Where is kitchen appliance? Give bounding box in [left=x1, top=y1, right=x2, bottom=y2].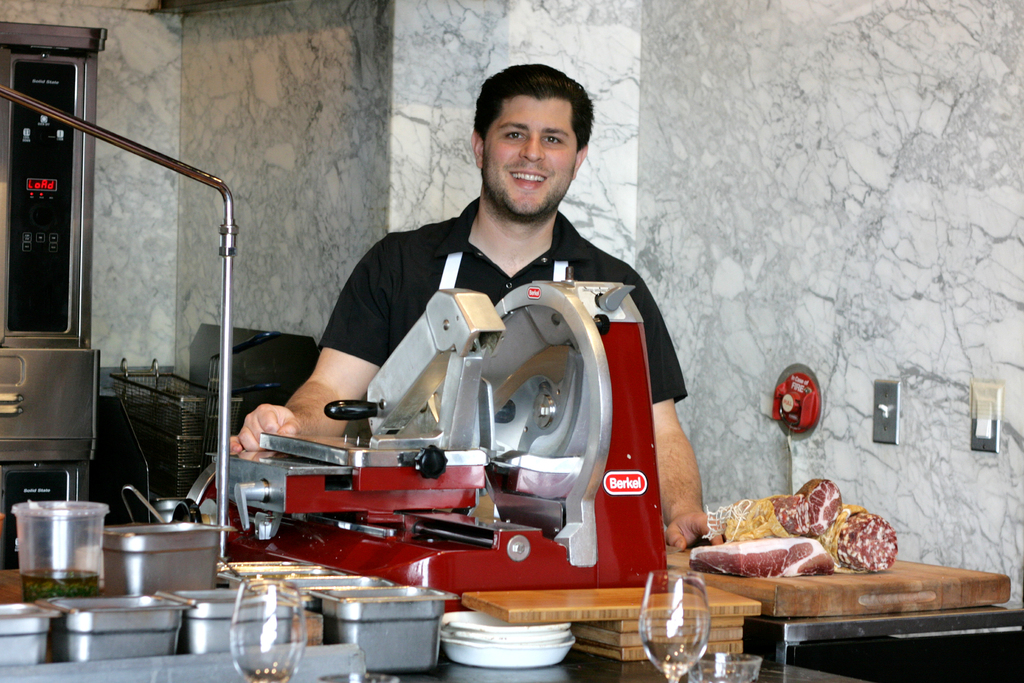
[left=58, top=595, right=183, bottom=655].
